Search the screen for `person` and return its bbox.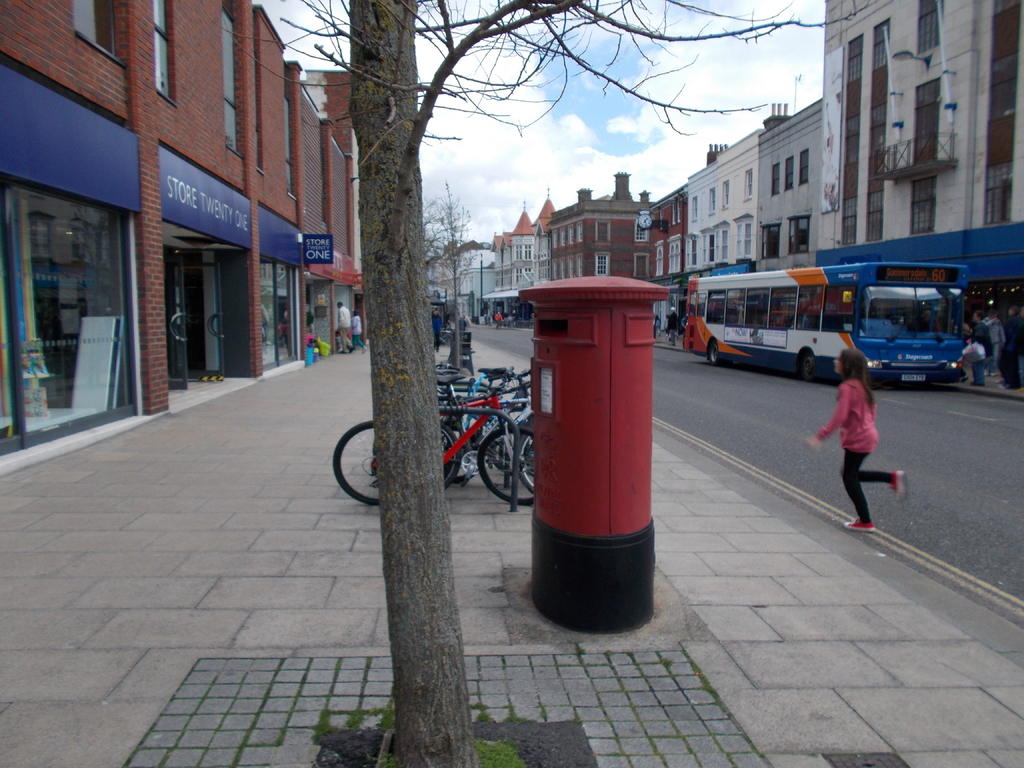
Found: {"left": 666, "top": 305, "right": 678, "bottom": 349}.
